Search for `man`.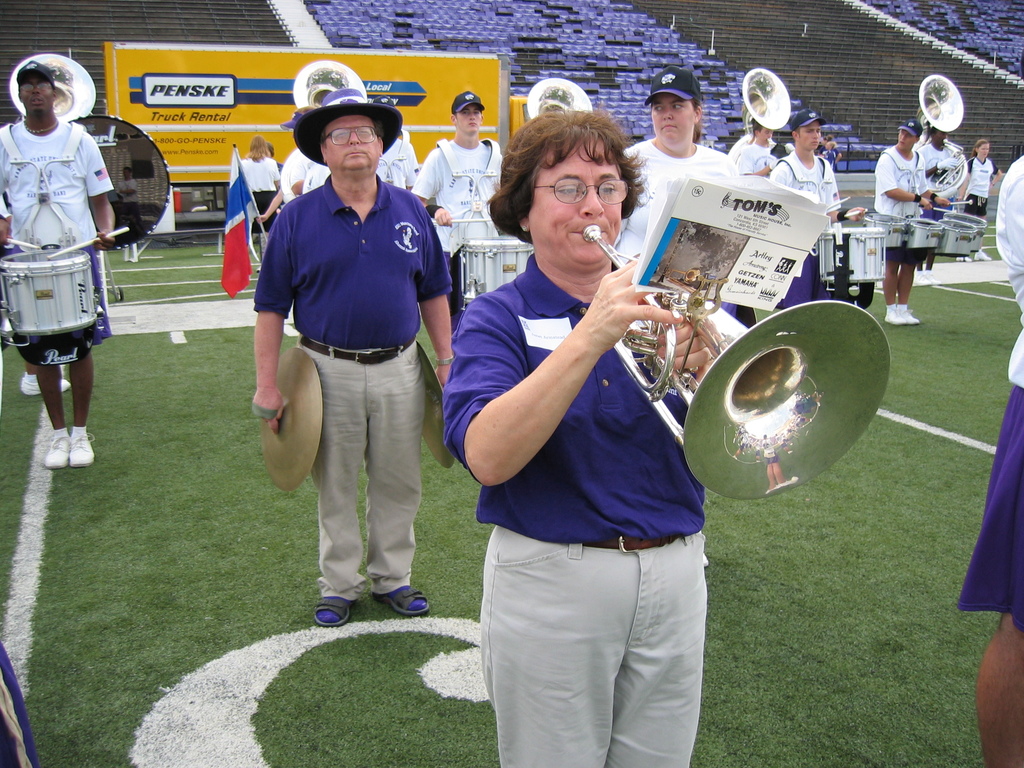
Found at bbox(410, 90, 504, 347).
